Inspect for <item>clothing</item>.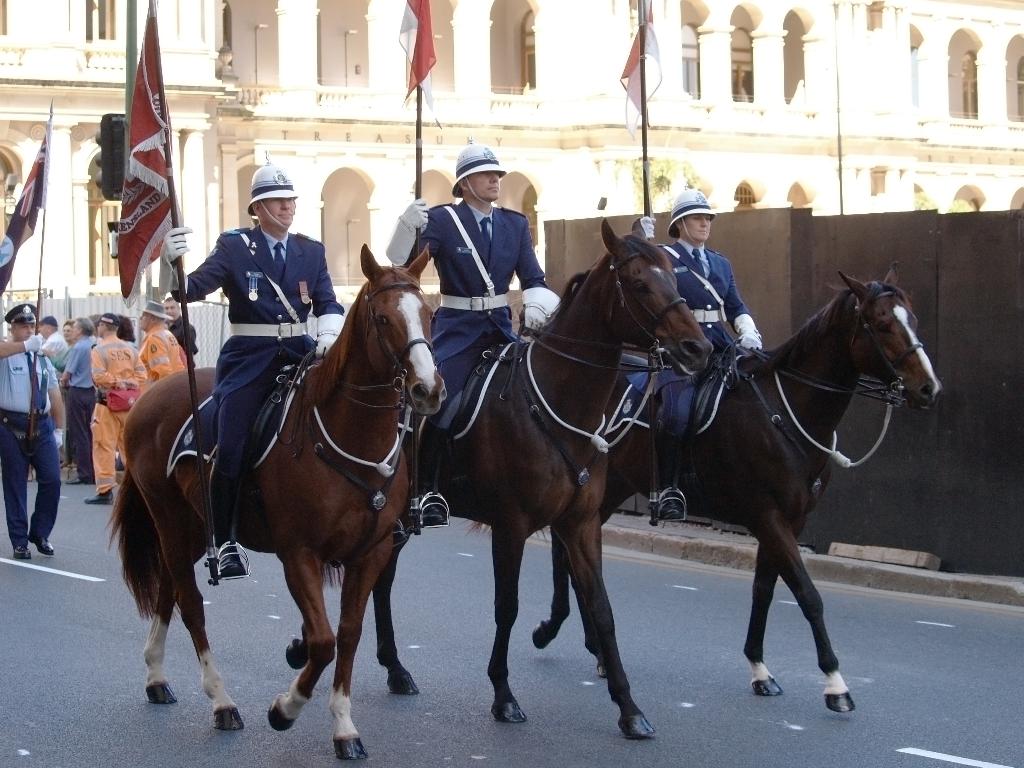
Inspection: {"left": 655, "top": 253, "right": 765, "bottom": 479}.
